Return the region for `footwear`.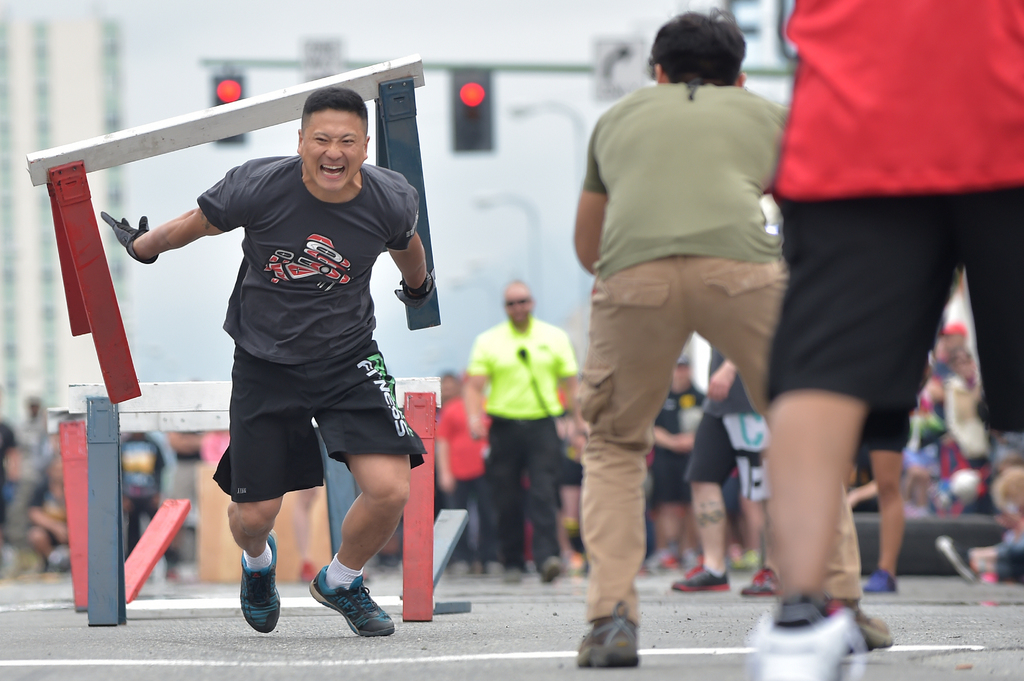
bbox=(541, 556, 564, 584).
